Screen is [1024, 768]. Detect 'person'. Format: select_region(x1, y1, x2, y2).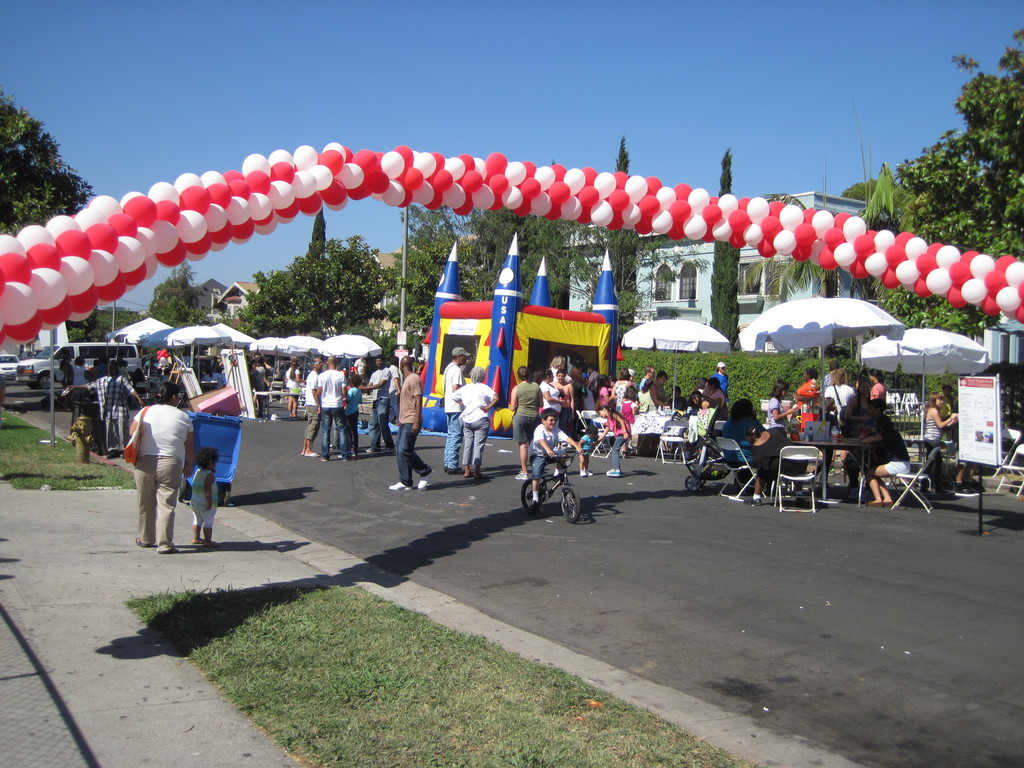
select_region(388, 356, 401, 422).
